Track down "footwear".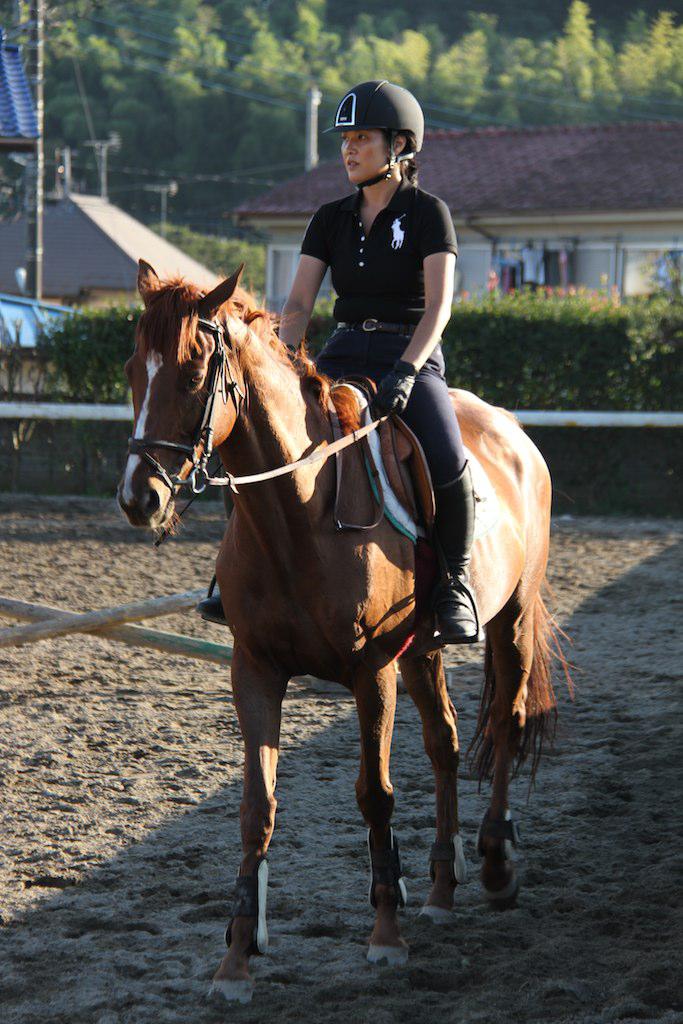
Tracked to [194,591,226,621].
